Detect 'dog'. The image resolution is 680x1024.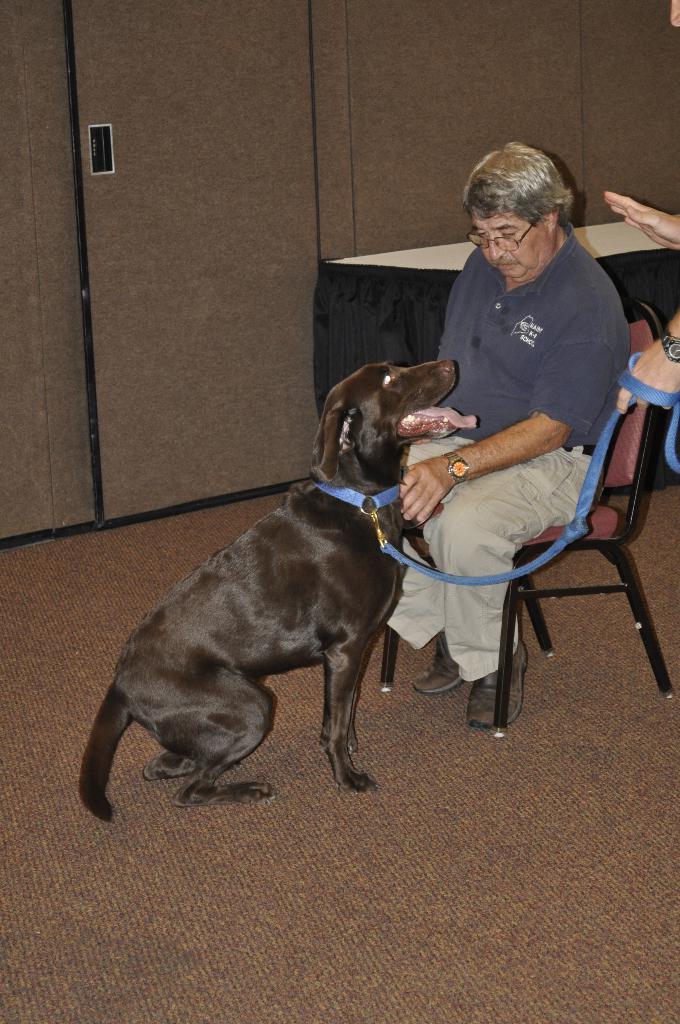
x1=77 y1=359 x2=457 y2=826.
